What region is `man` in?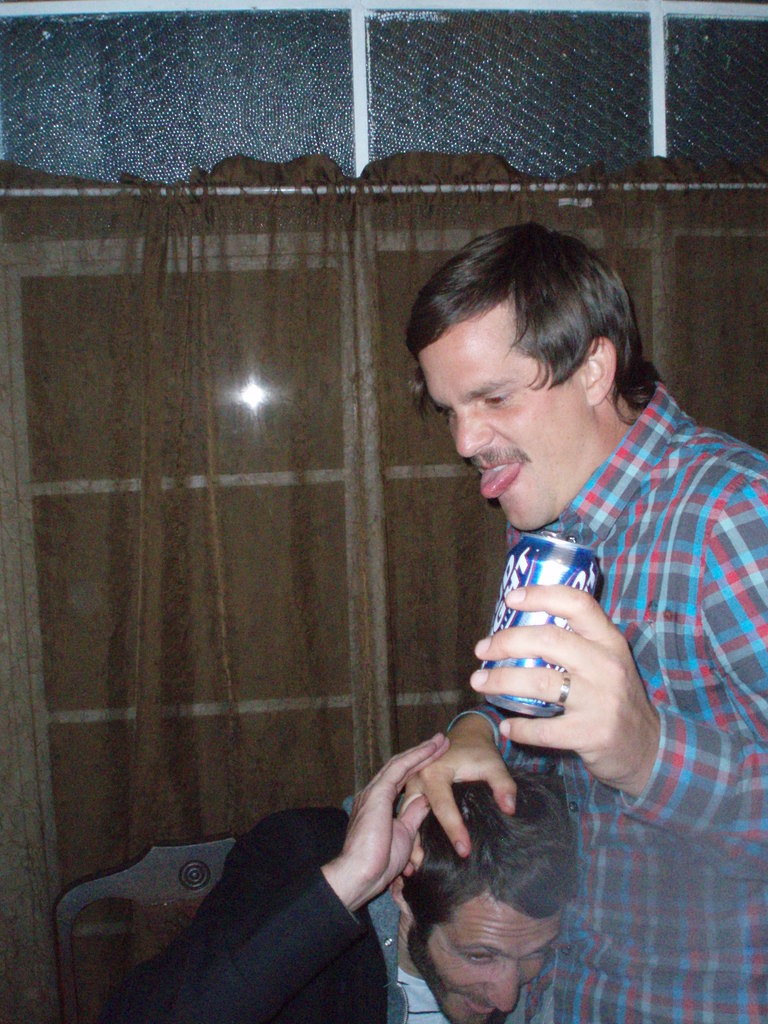
pyautogui.locateOnScreen(93, 732, 583, 1023).
